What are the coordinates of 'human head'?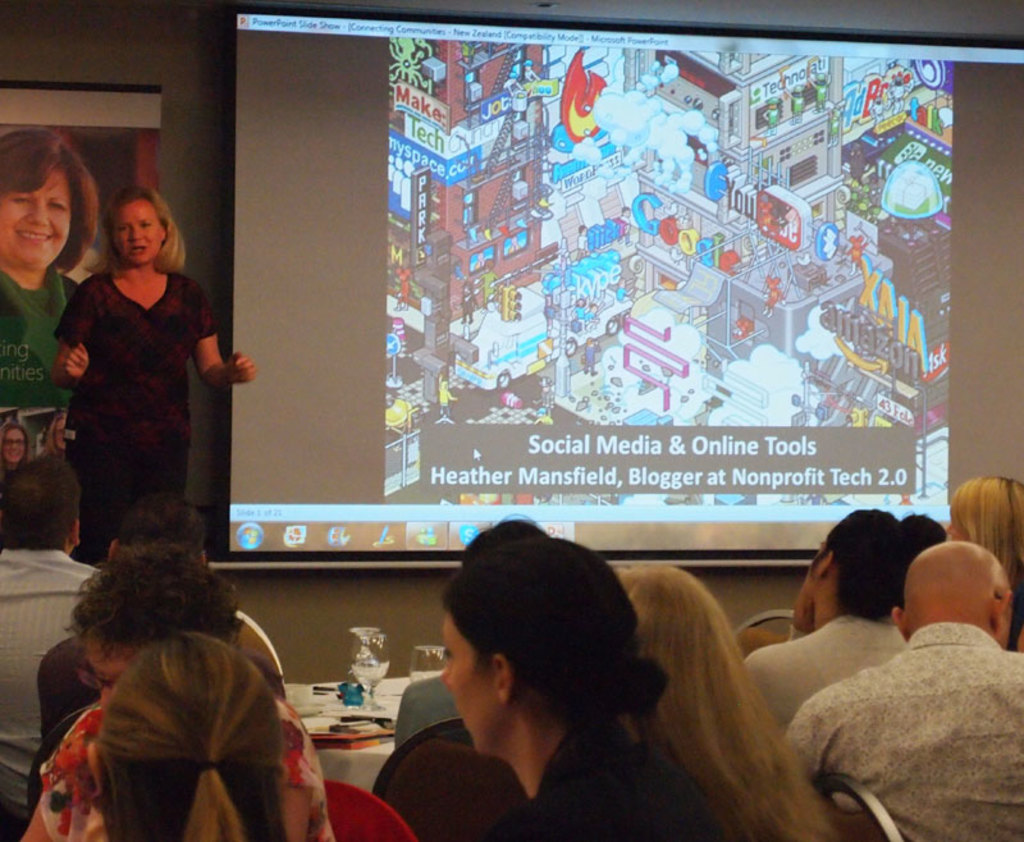
{"x1": 943, "y1": 476, "x2": 1023, "y2": 591}.
